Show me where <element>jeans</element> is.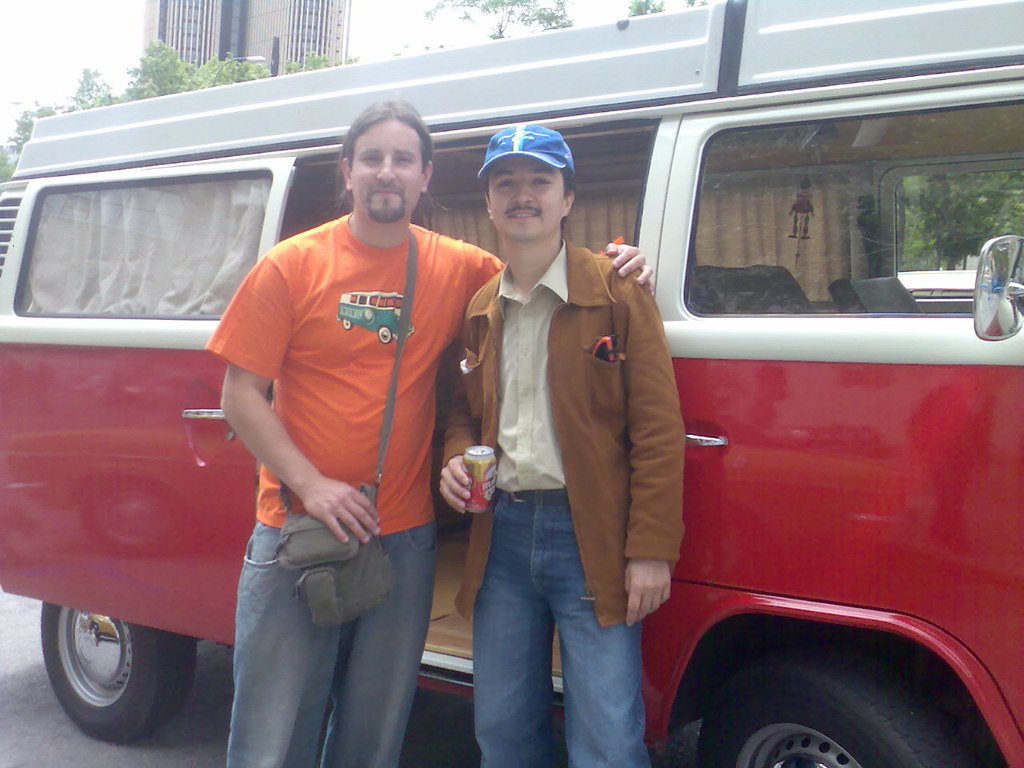
<element>jeans</element> is at region(226, 482, 438, 767).
